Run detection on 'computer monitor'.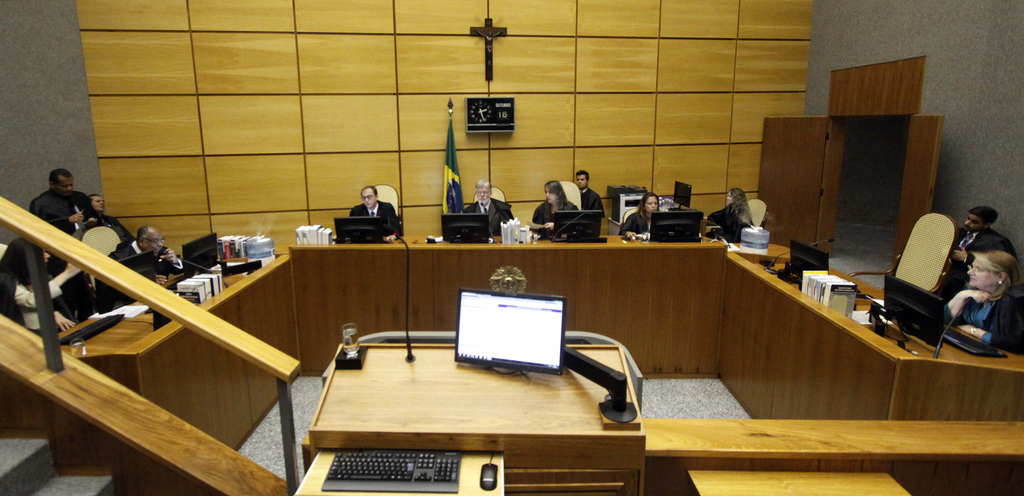
Result: bbox(333, 218, 382, 244).
